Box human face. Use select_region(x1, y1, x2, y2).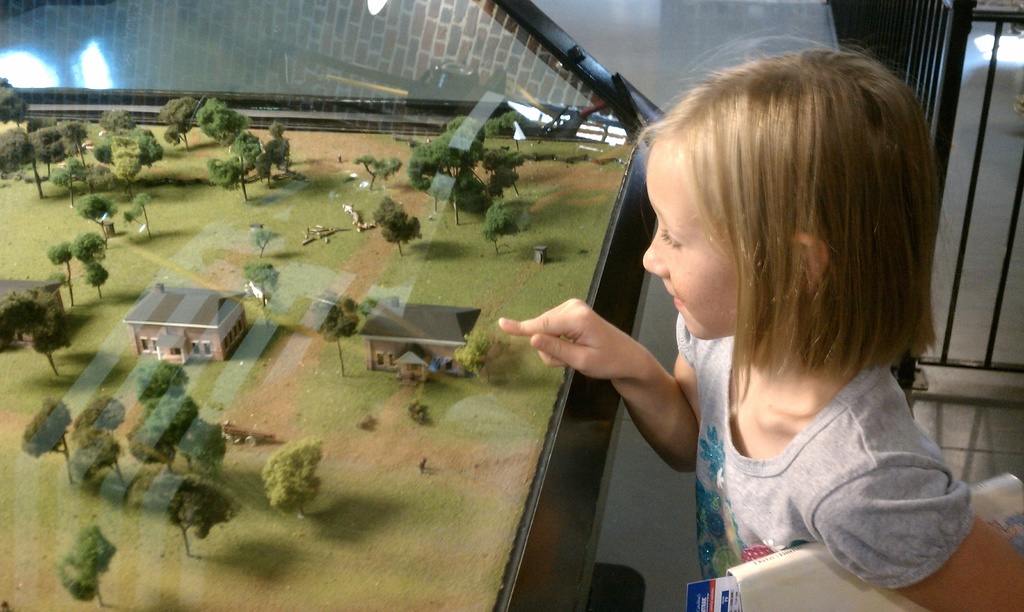
select_region(642, 138, 742, 343).
